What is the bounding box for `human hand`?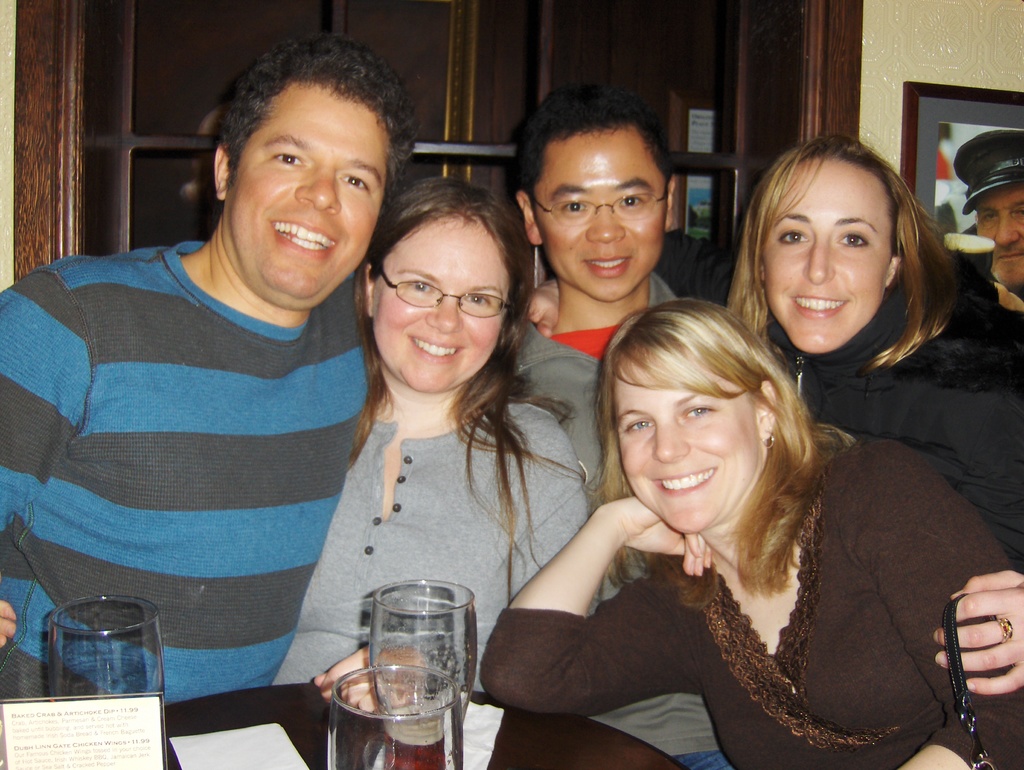
[310, 642, 420, 716].
